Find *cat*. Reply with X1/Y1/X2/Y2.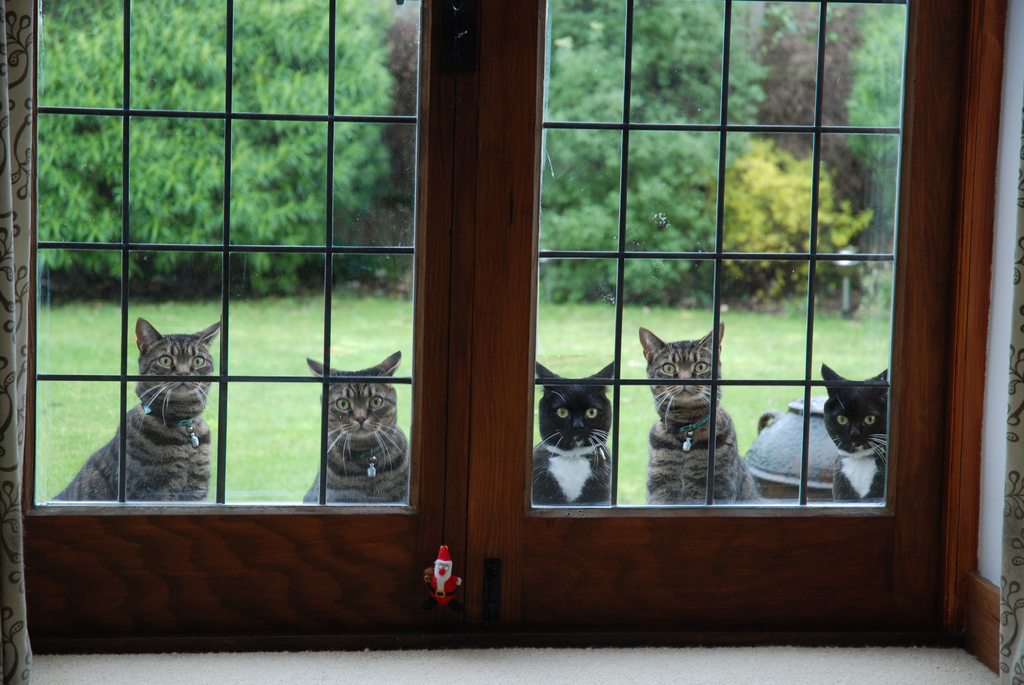
303/349/411/503.
